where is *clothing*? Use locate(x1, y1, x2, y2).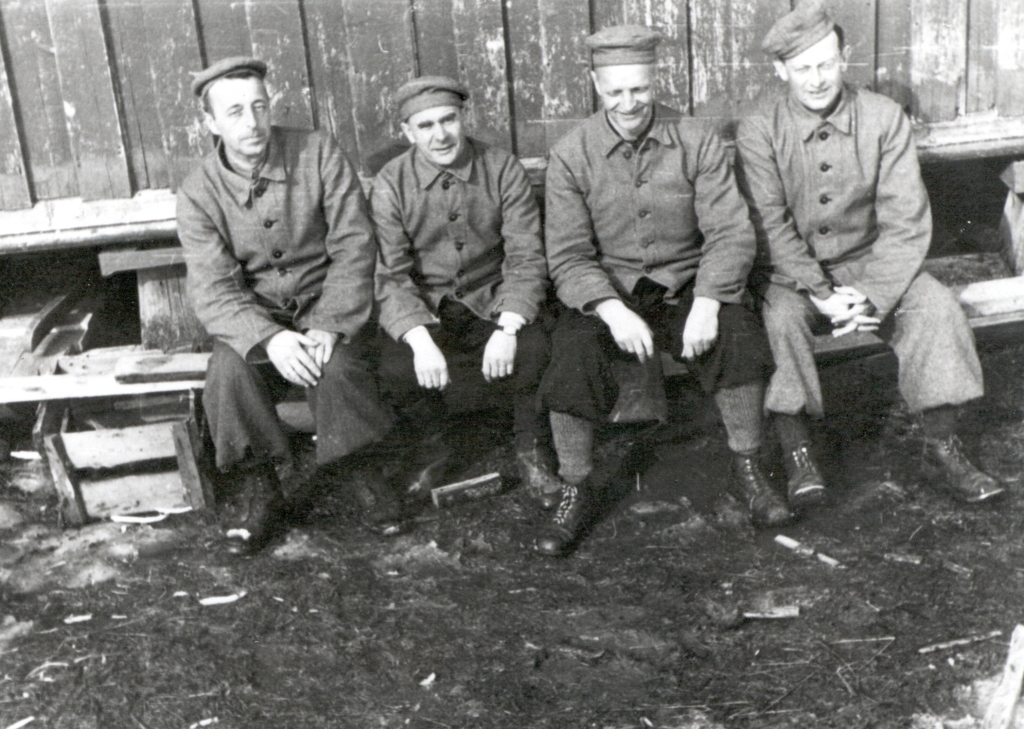
locate(721, 26, 934, 451).
